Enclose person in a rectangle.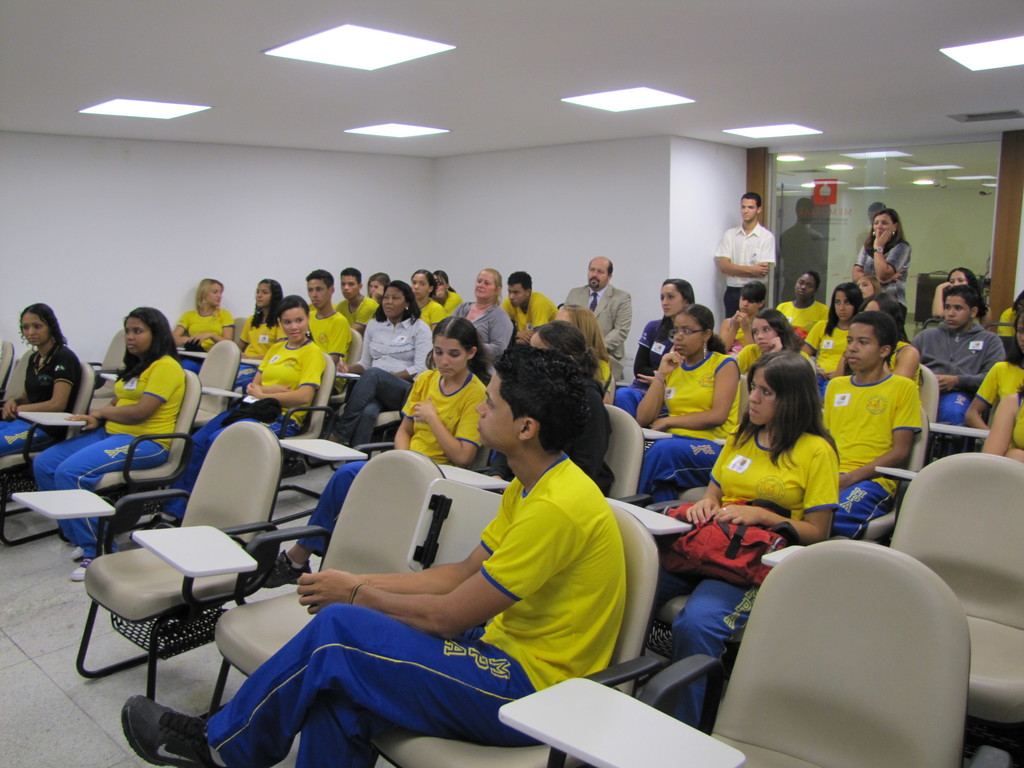
select_region(731, 309, 824, 380).
